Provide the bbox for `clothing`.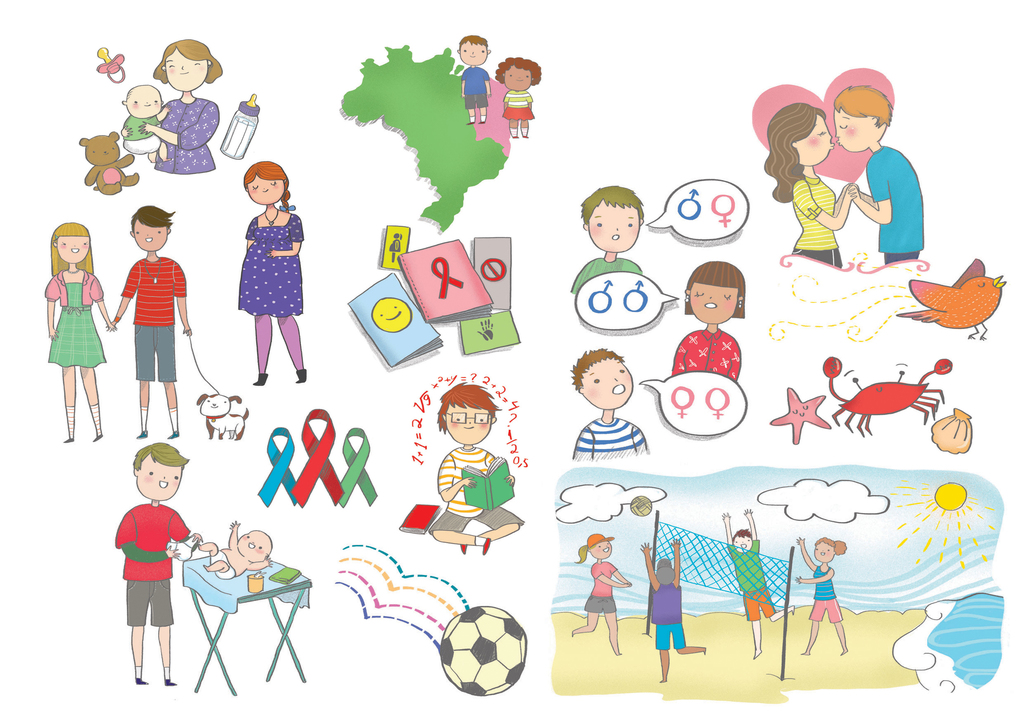
BBox(718, 531, 778, 619).
